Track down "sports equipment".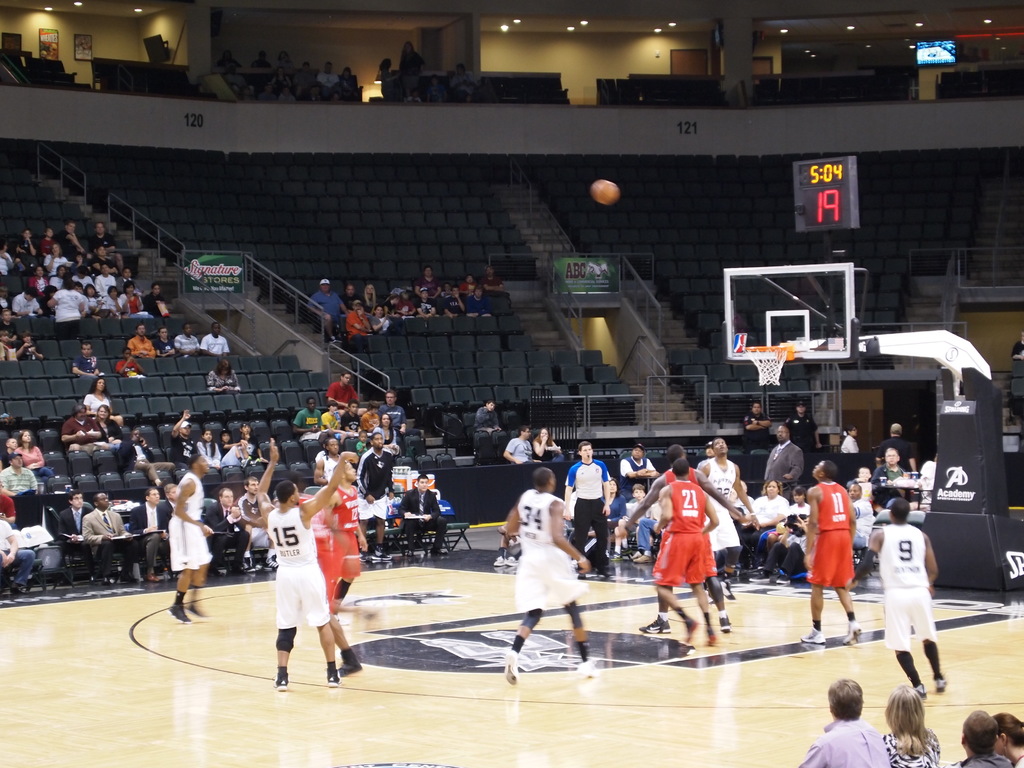
Tracked to 272,667,289,691.
